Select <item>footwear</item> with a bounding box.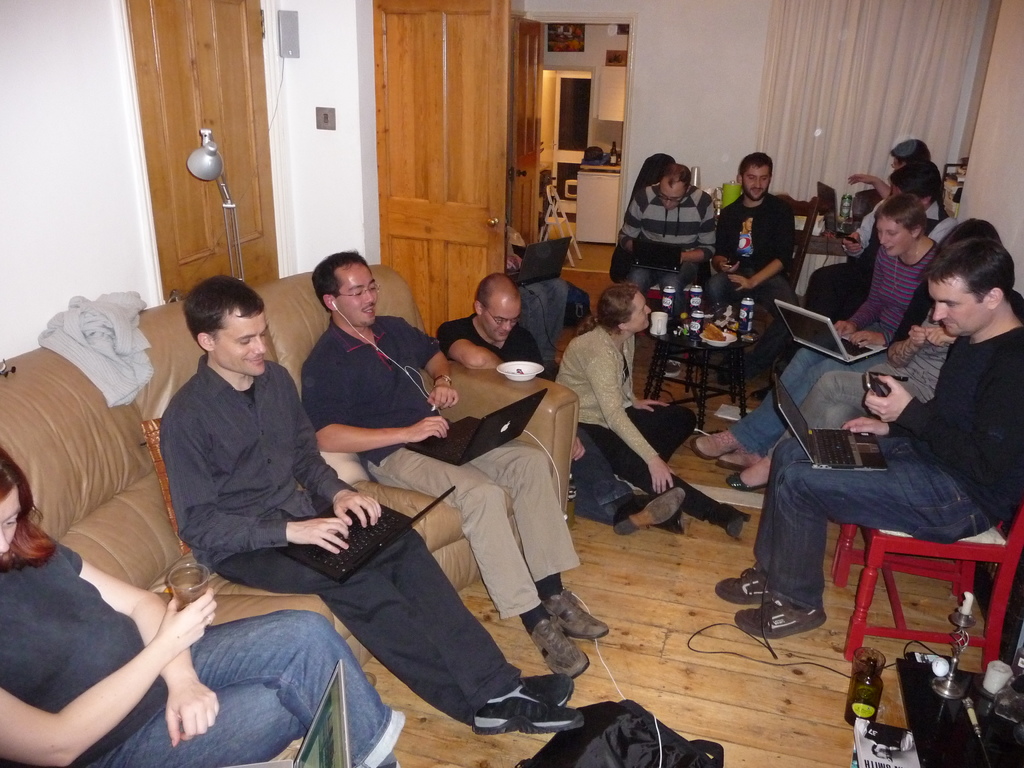
[714, 559, 768, 607].
